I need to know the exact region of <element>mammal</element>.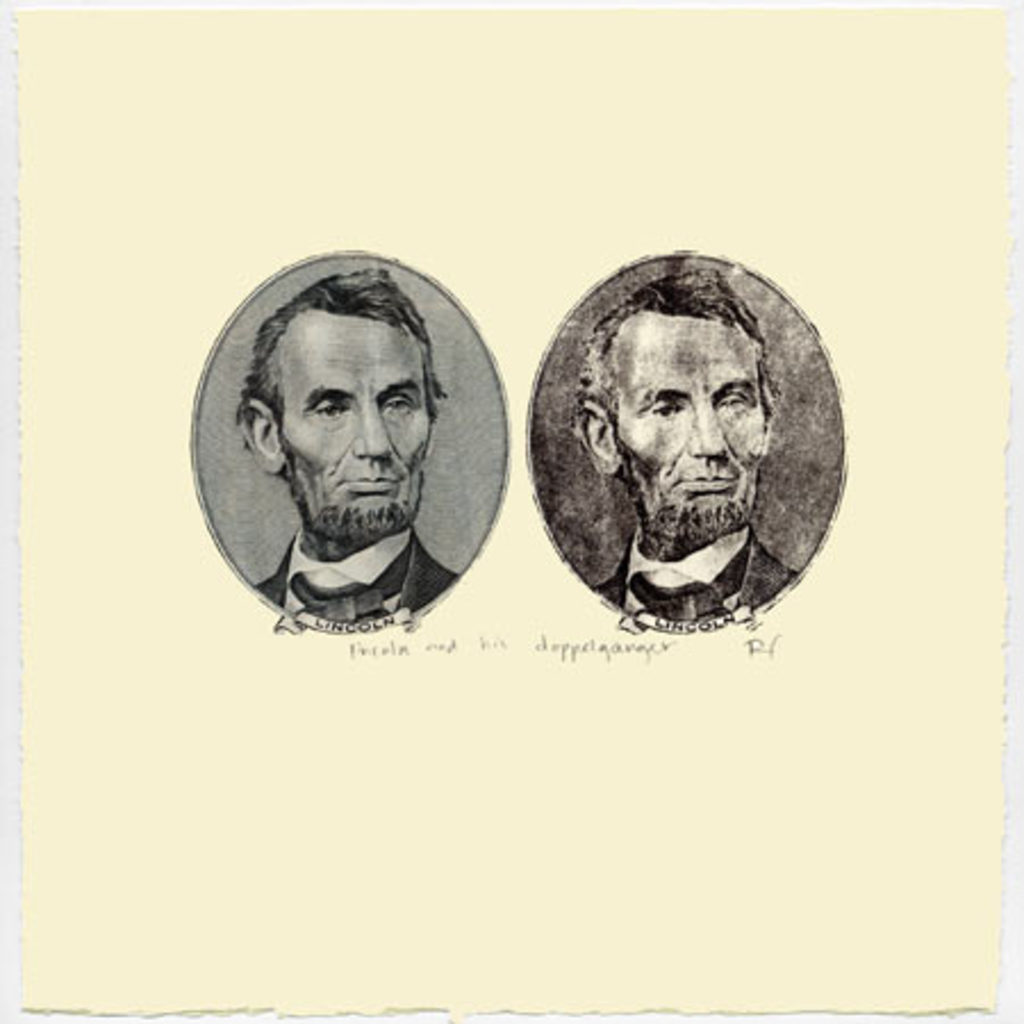
Region: <region>223, 264, 448, 628</region>.
